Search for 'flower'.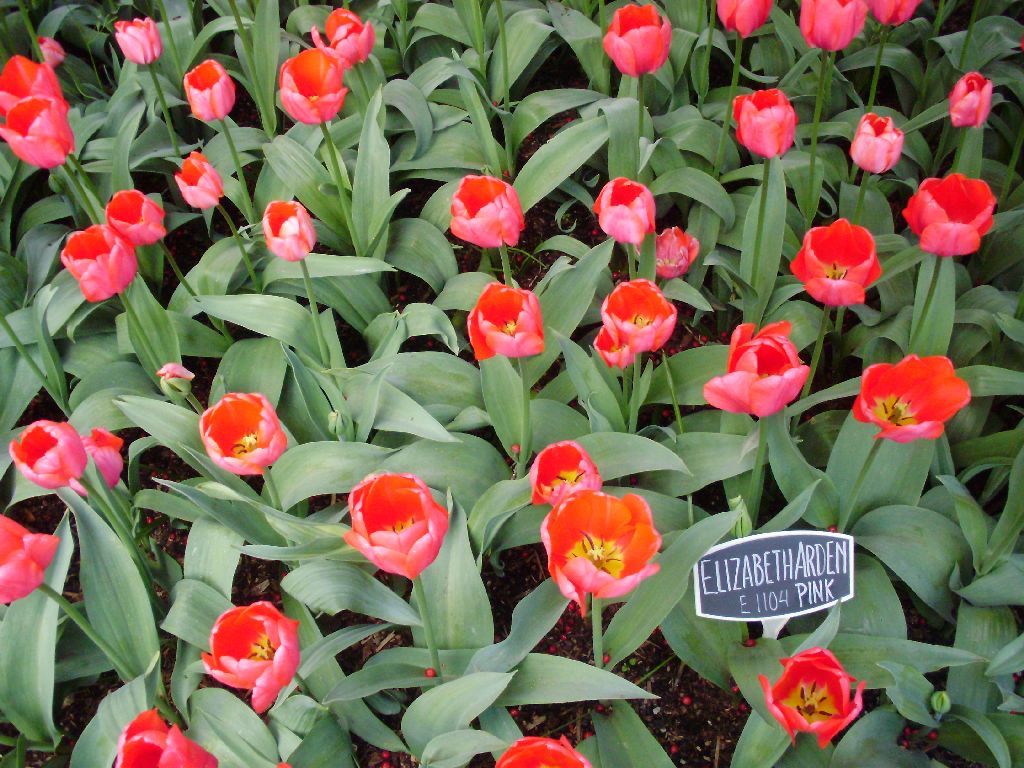
Found at [left=651, top=228, right=705, bottom=276].
